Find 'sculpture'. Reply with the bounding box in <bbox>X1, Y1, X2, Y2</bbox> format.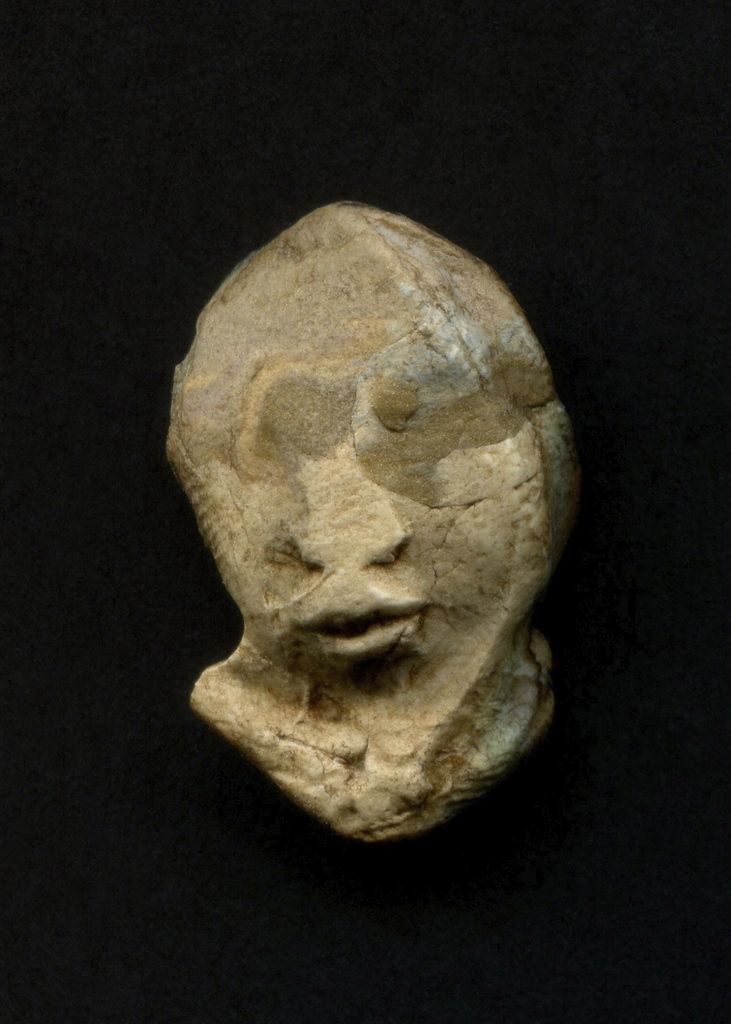
<bbox>160, 214, 575, 876</bbox>.
